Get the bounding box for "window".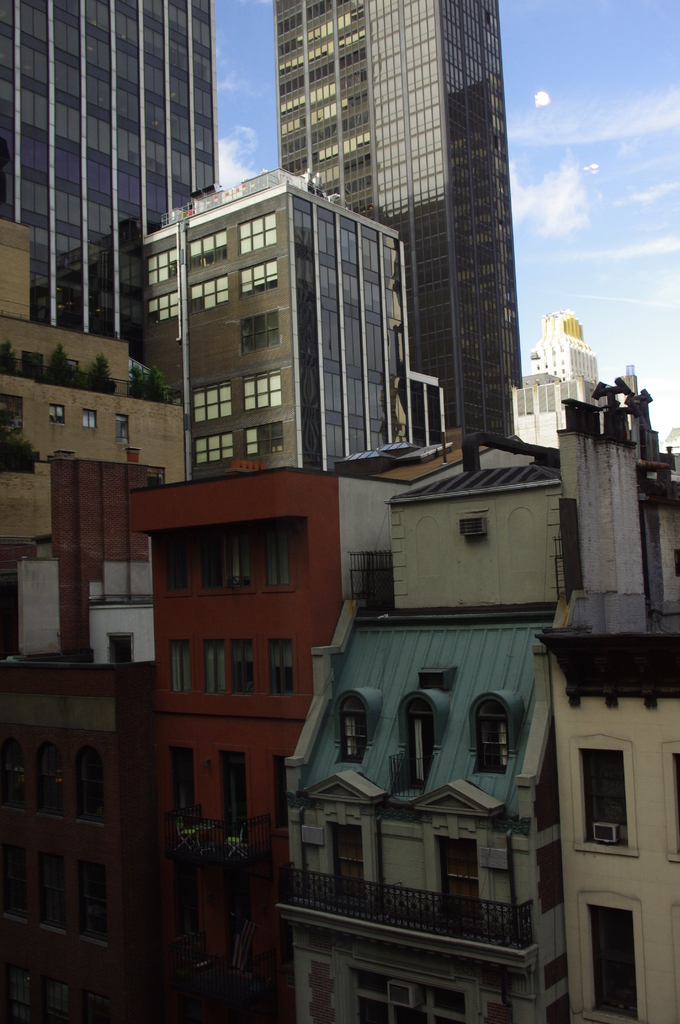
locate(207, 640, 231, 692).
